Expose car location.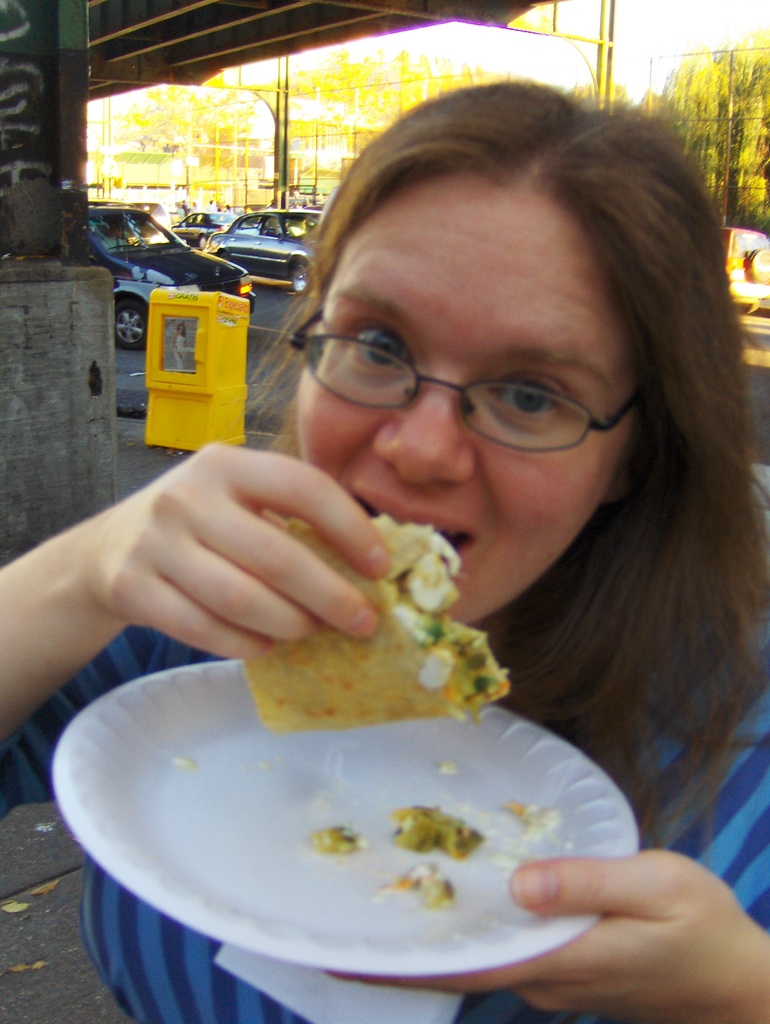
Exposed at detection(305, 205, 322, 212).
